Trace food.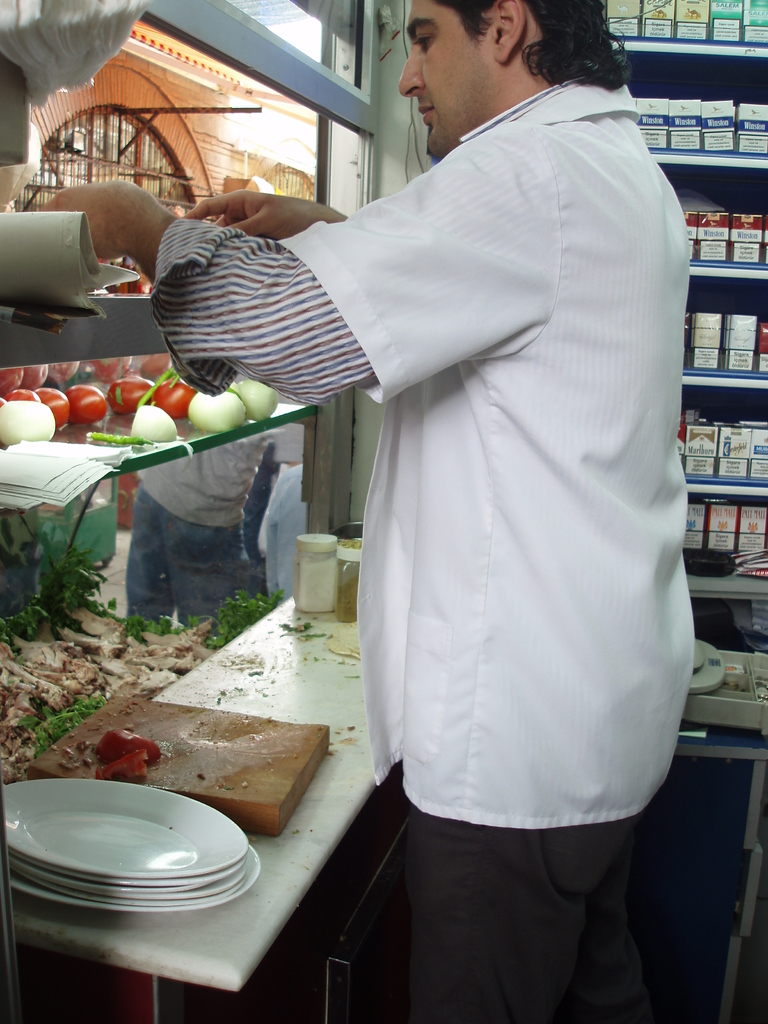
Traced to x1=6 y1=387 x2=42 y2=404.
